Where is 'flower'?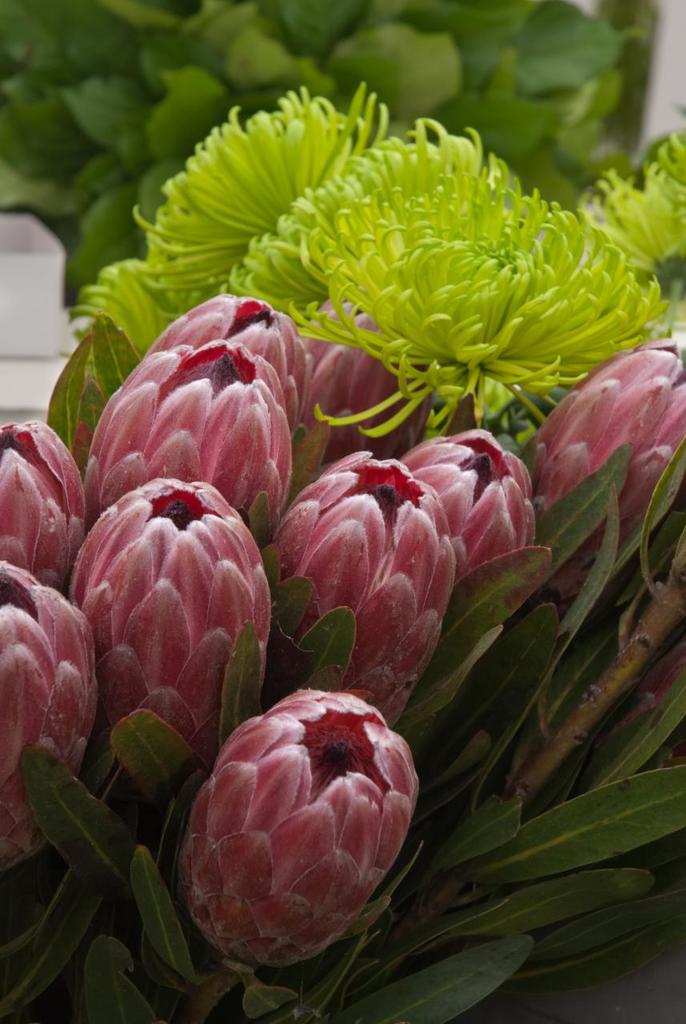
[x1=0, y1=556, x2=95, y2=883].
